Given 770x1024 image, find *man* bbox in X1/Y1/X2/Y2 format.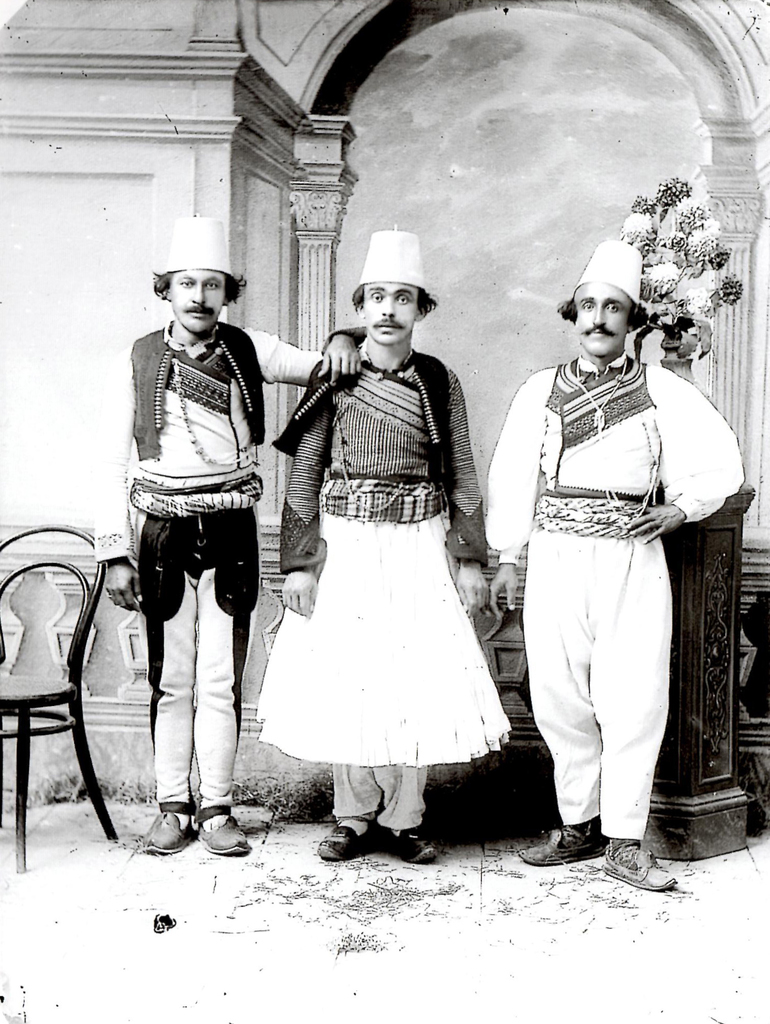
112/233/286/842.
